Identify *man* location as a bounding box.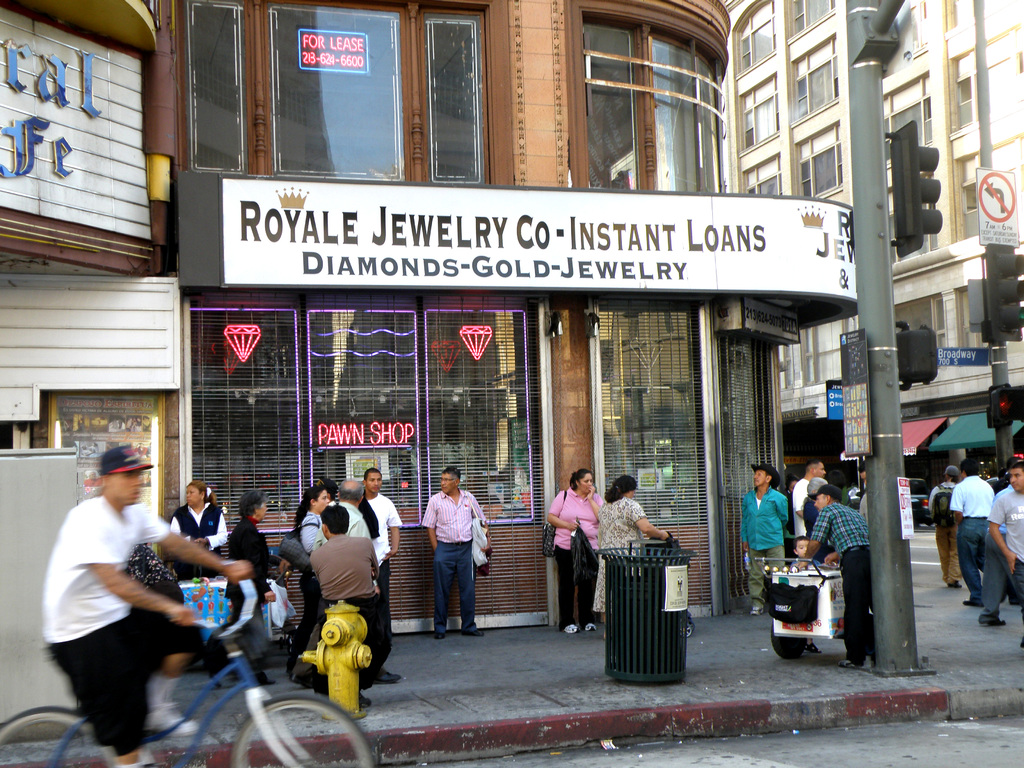
<bbox>988, 461, 1023, 646</bbox>.
